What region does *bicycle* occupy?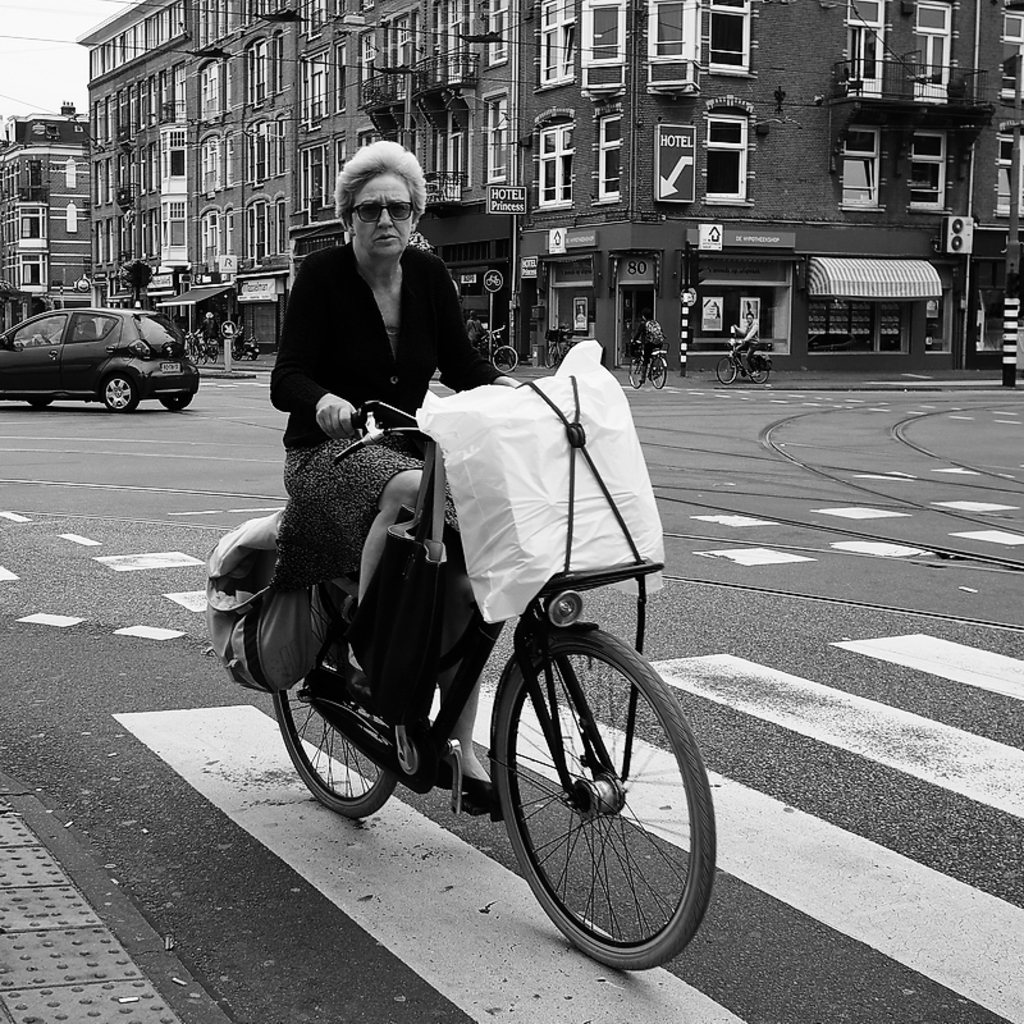
(247, 434, 737, 986).
